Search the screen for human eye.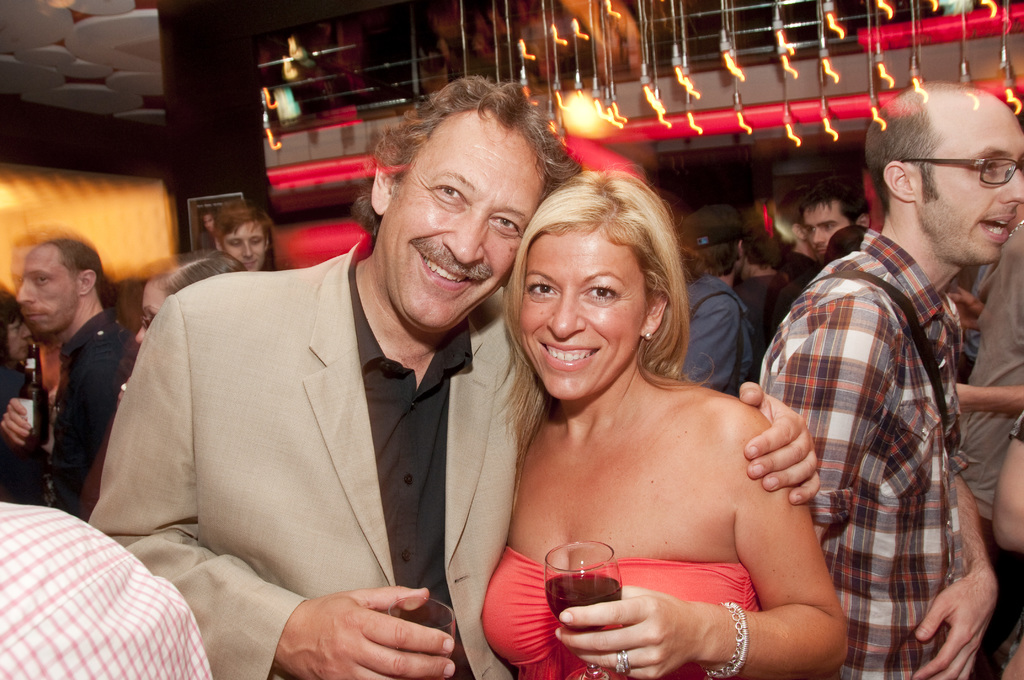
Found at l=824, t=220, r=840, b=232.
